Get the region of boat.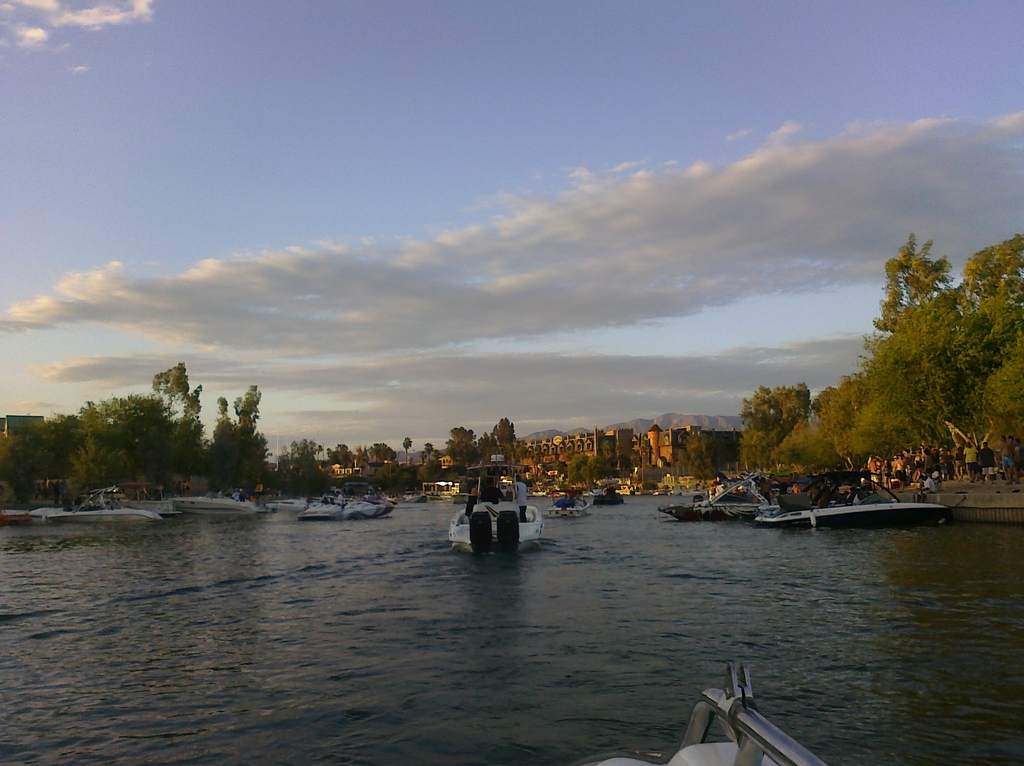
bbox=[0, 504, 26, 524].
